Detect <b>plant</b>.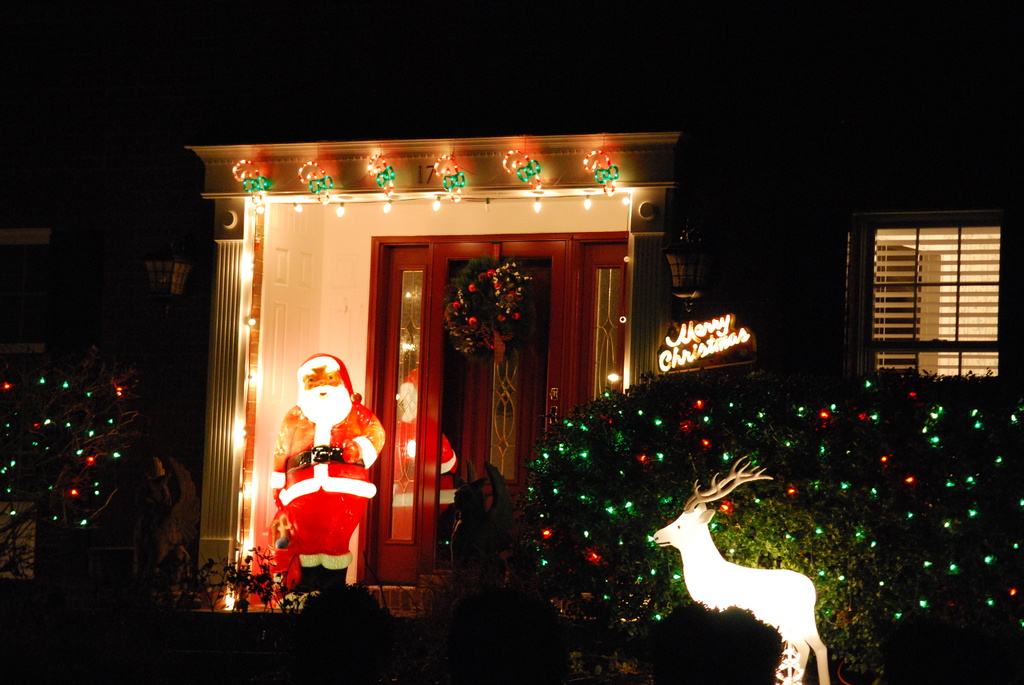
Detected at 438,255,541,366.
